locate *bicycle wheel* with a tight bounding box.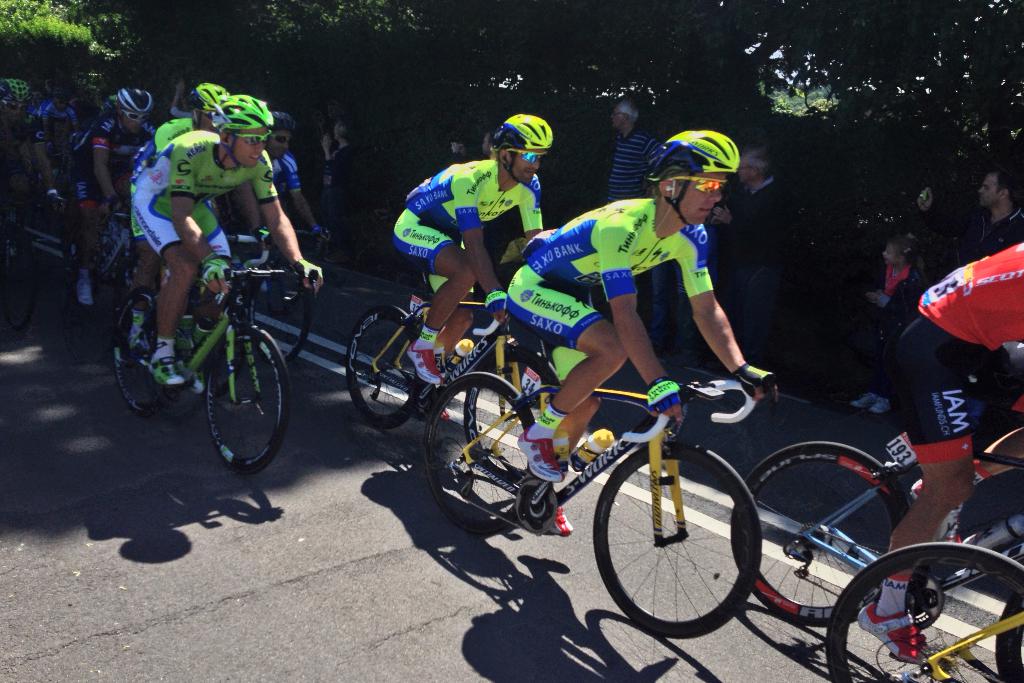
422,370,542,537.
